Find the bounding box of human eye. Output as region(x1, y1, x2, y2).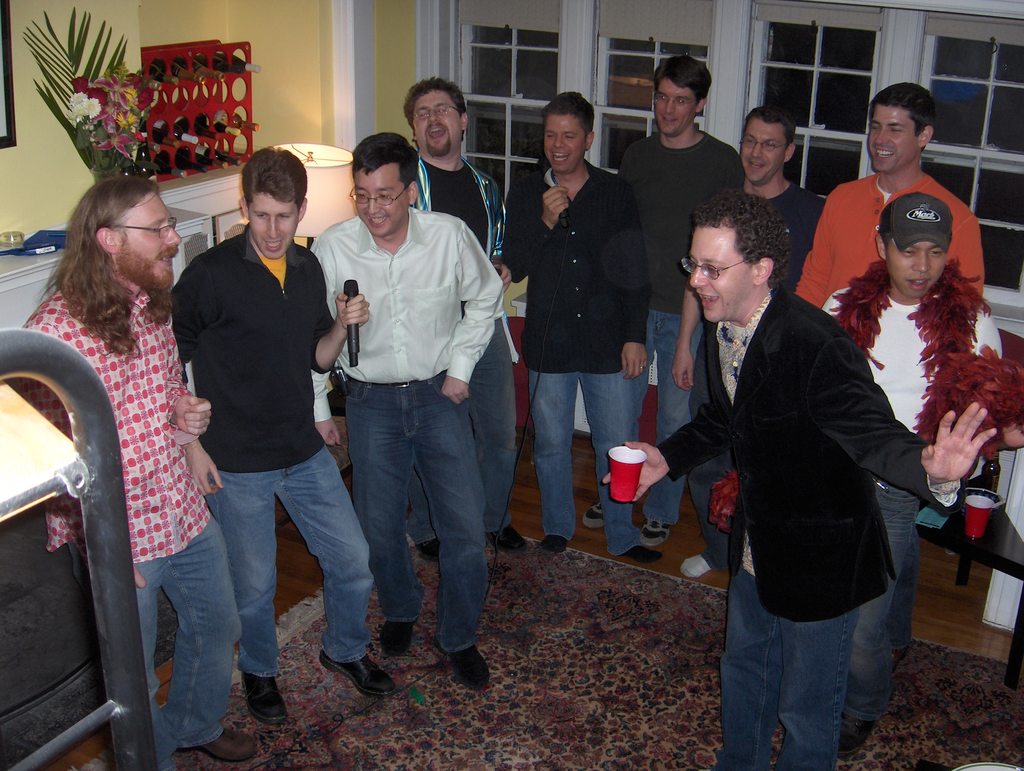
region(707, 263, 717, 273).
